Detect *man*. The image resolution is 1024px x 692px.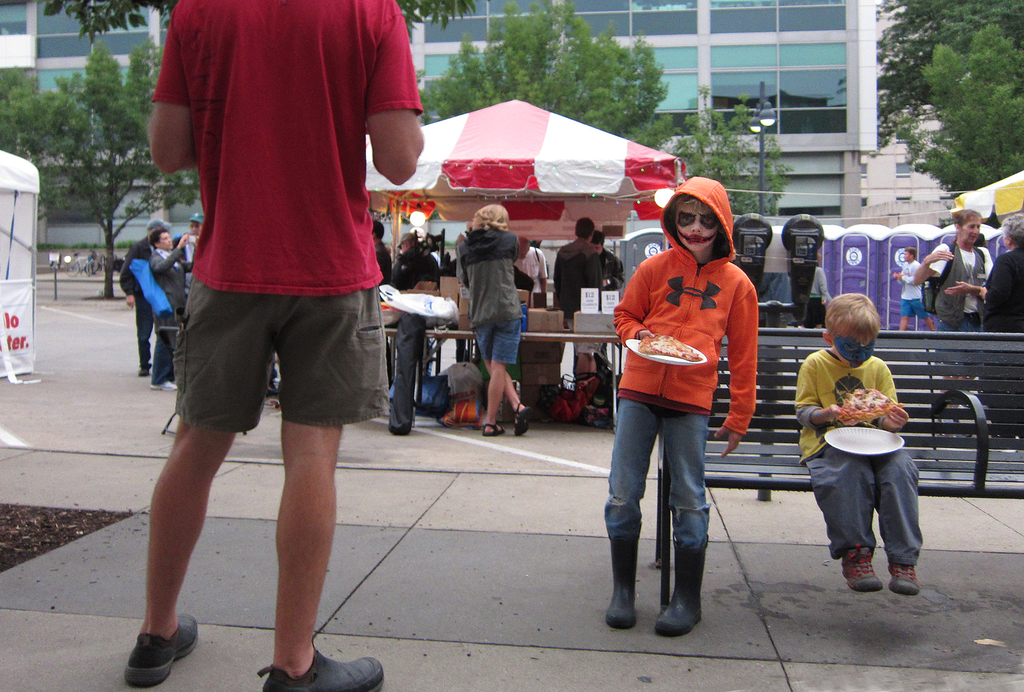
<bbox>893, 245, 935, 331</bbox>.
